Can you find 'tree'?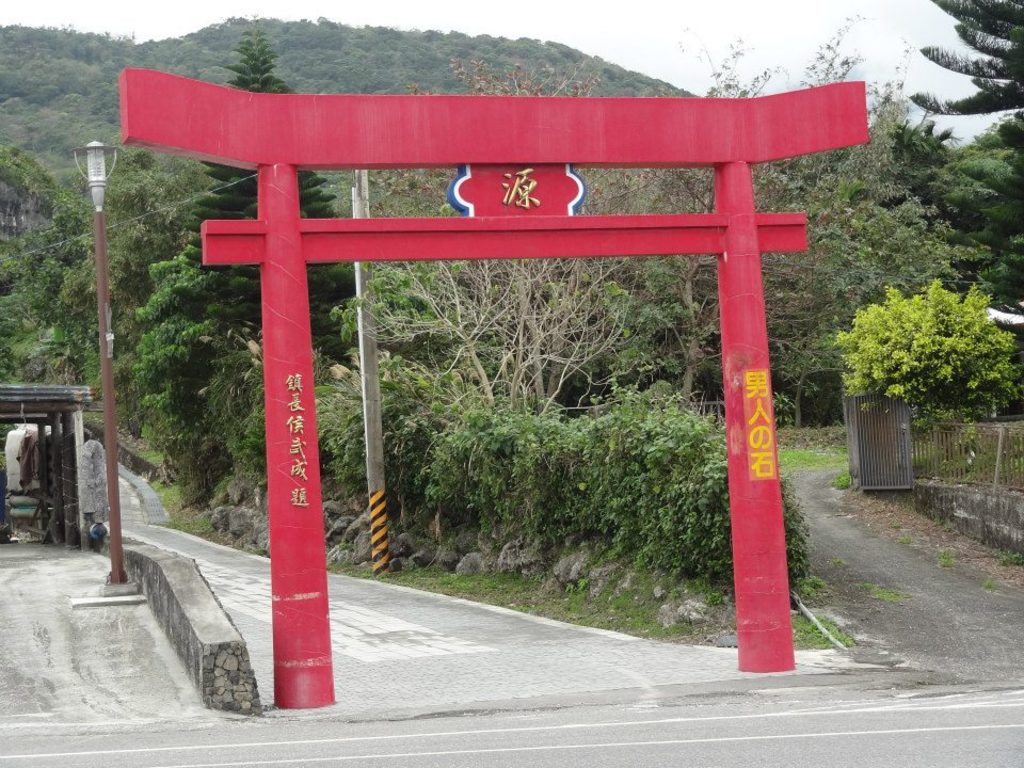
Yes, bounding box: select_region(329, 164, 475, 372).
